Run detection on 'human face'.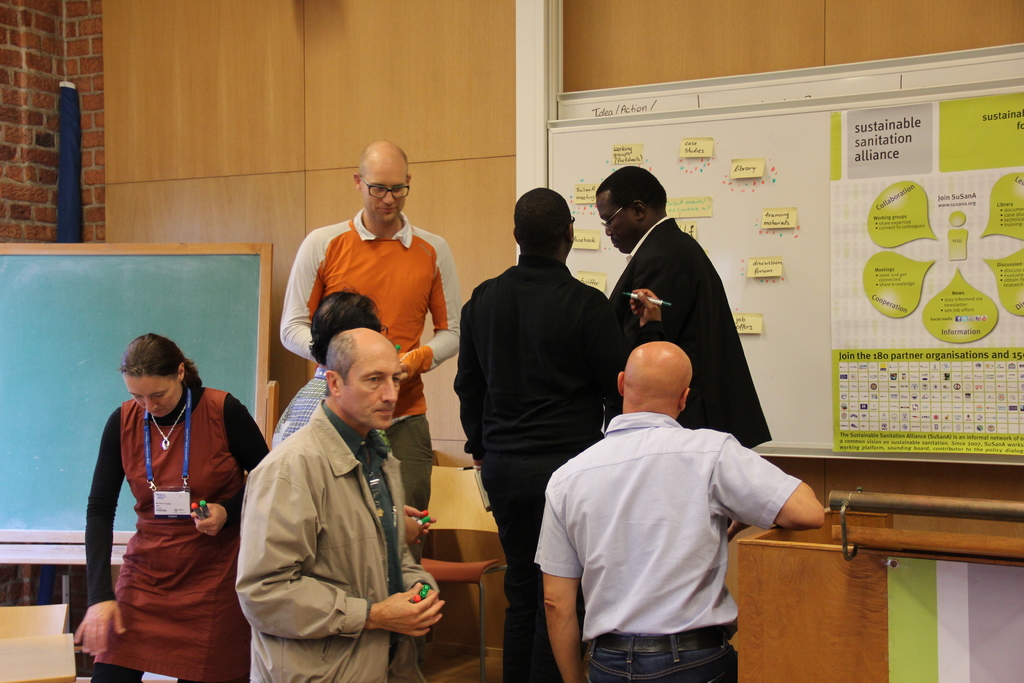
Result: (122,374,185,416).
